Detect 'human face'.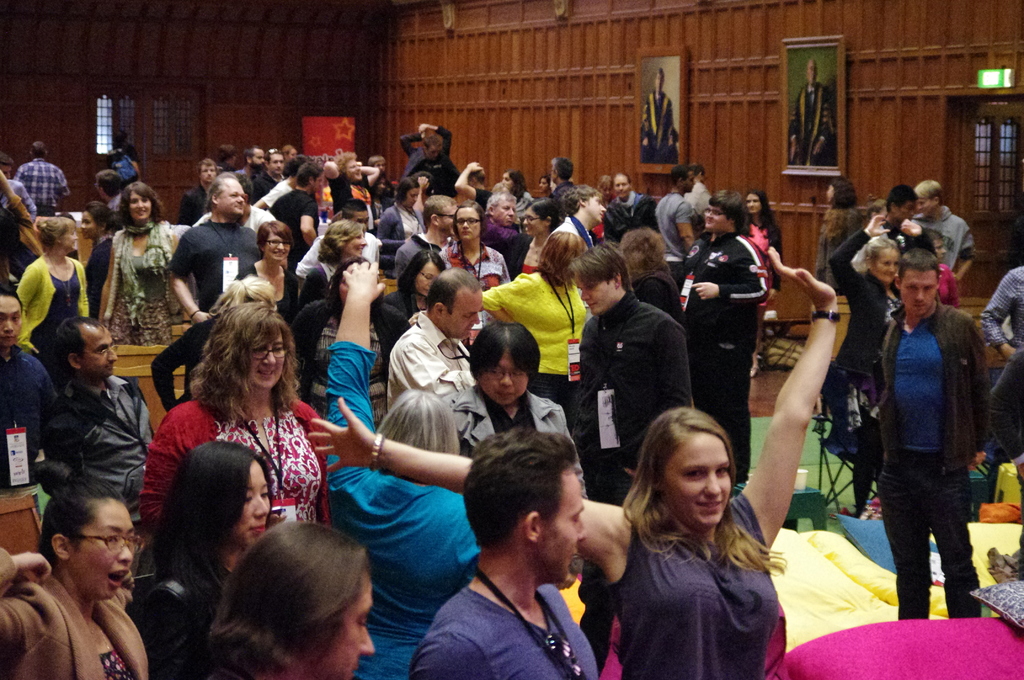
Detected at [left=130, top=191, right=155, bottom=220].
